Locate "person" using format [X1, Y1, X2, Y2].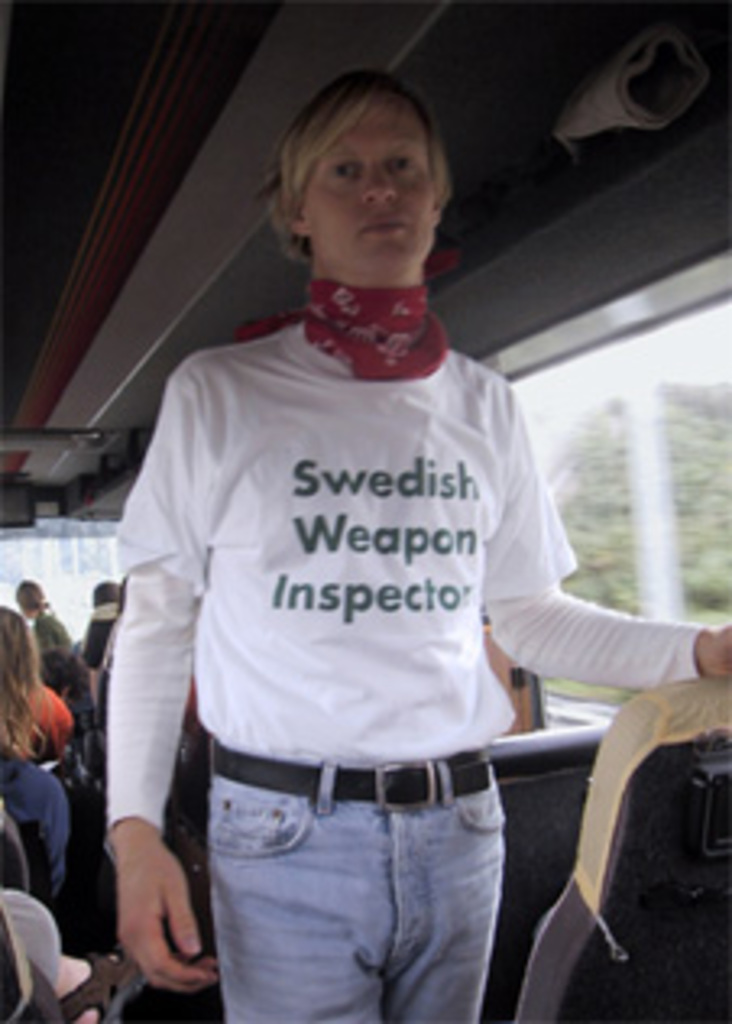
[0, 603, 65, 891].
